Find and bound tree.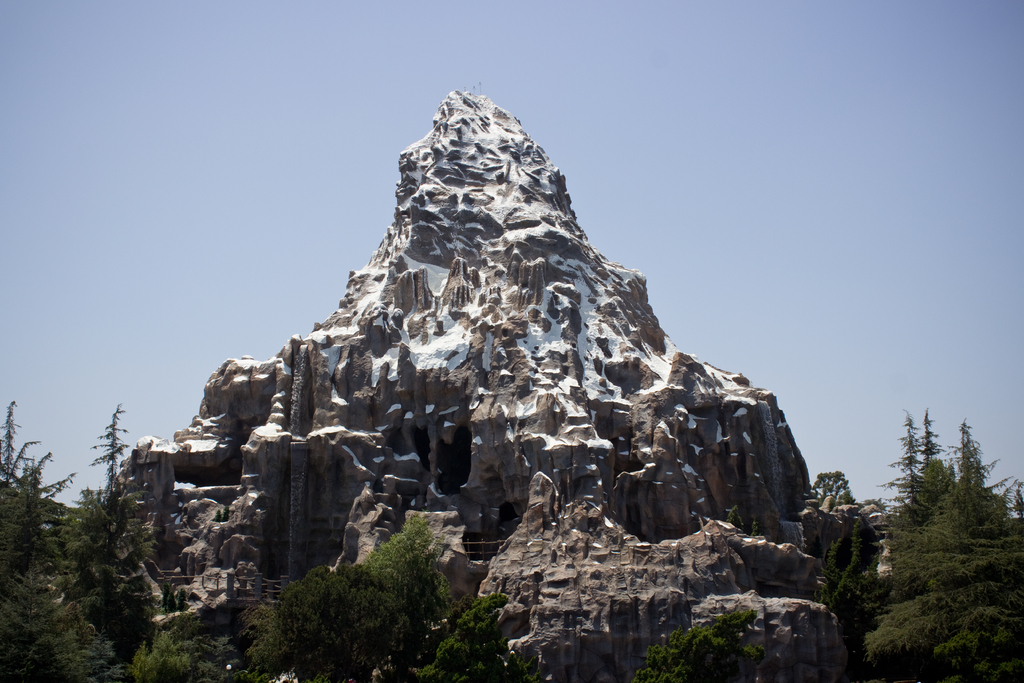
Bound: 808:465:859:511.
